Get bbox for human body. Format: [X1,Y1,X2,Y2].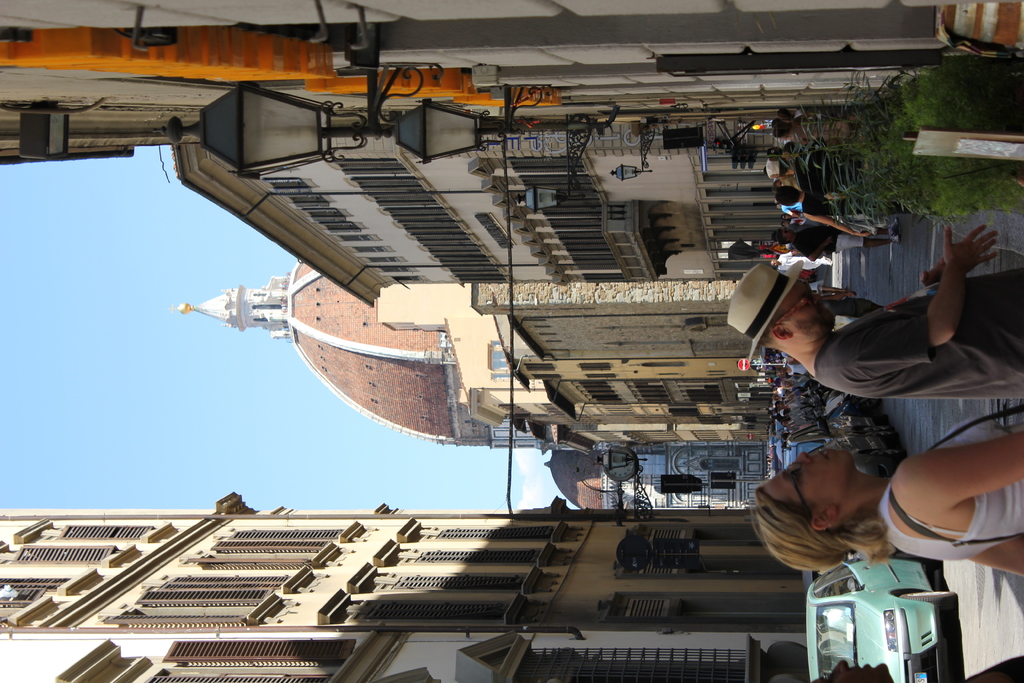
[756,425,1023,582].
